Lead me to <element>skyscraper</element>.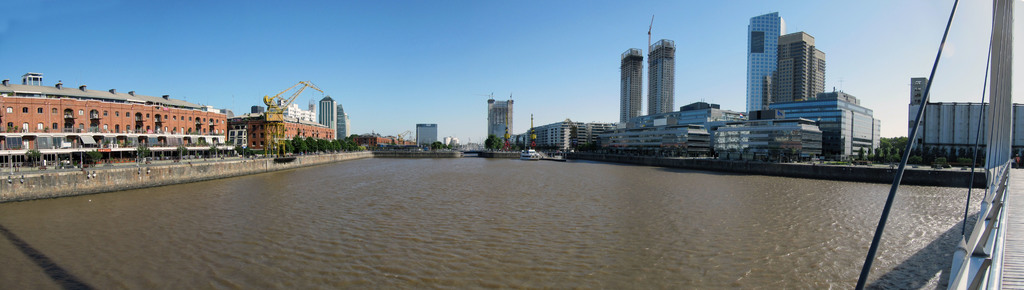
Lead to [left=416, top=124, right=436, bottom=151].
